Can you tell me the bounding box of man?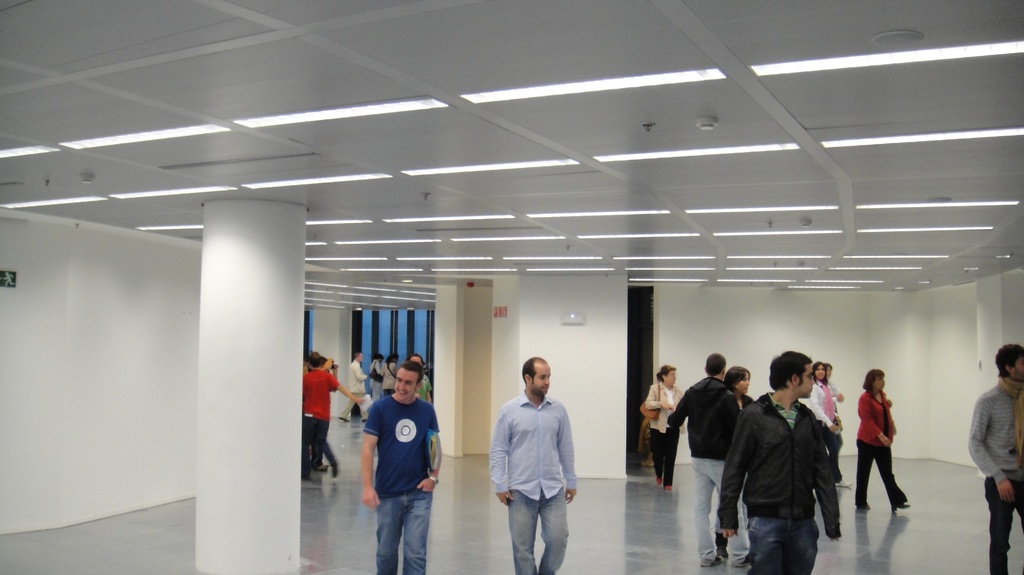
<region>358, 357, 445, 574</region>.
